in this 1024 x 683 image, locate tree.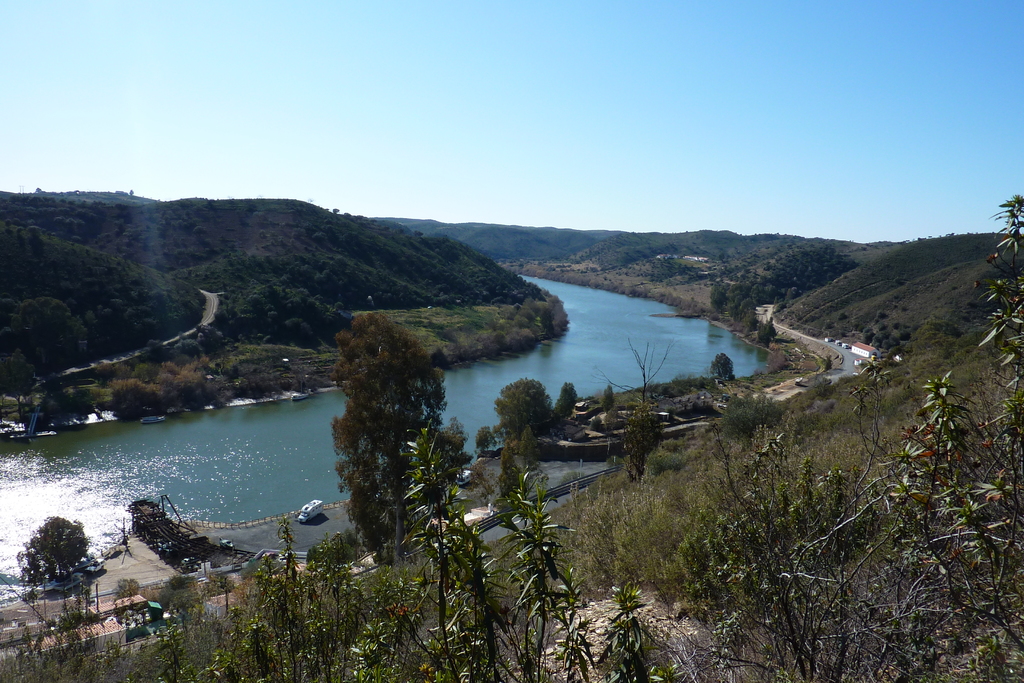
Bounding box: {"x1": 554, "y1": 375, "x2": 586, "y2": 441}.
